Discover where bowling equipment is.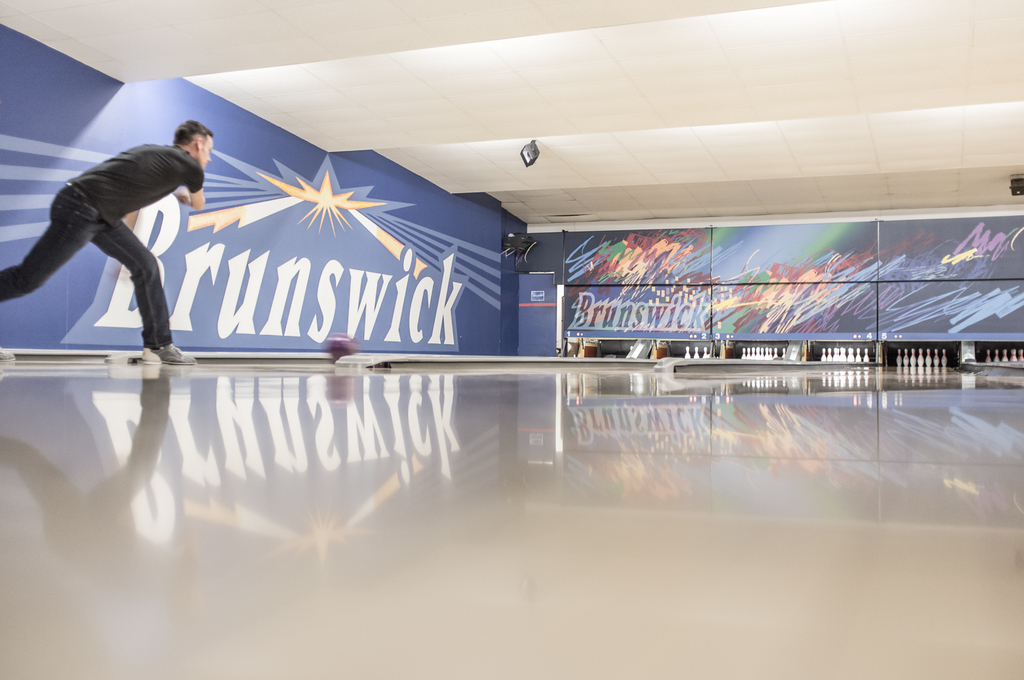
Discovered at {"x1": 891, "y1": 345, "x2": 953, "y2": 375}.
